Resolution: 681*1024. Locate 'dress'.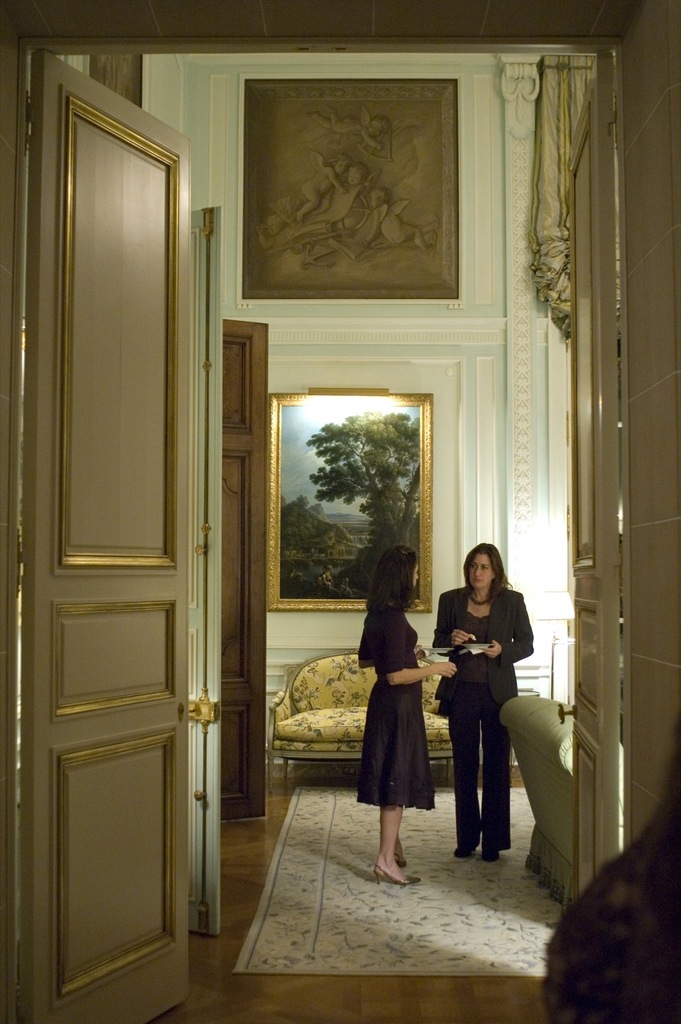
[left=357, top=609, right=436, bottom=806].
